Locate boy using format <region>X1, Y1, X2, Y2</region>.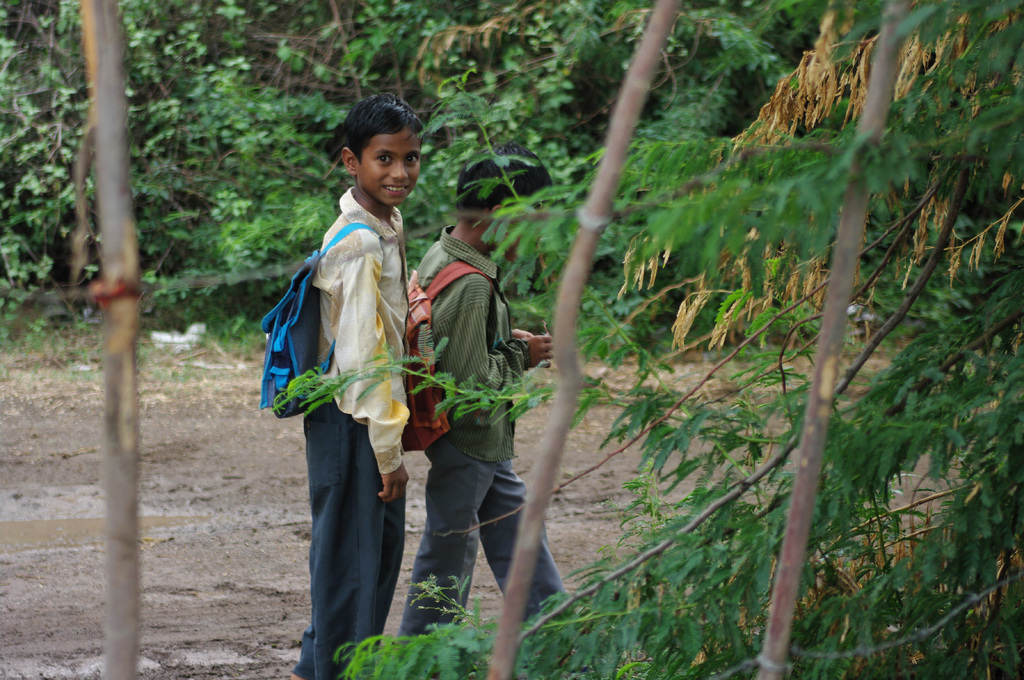
<region>408, 134, 570, 644</region>.
